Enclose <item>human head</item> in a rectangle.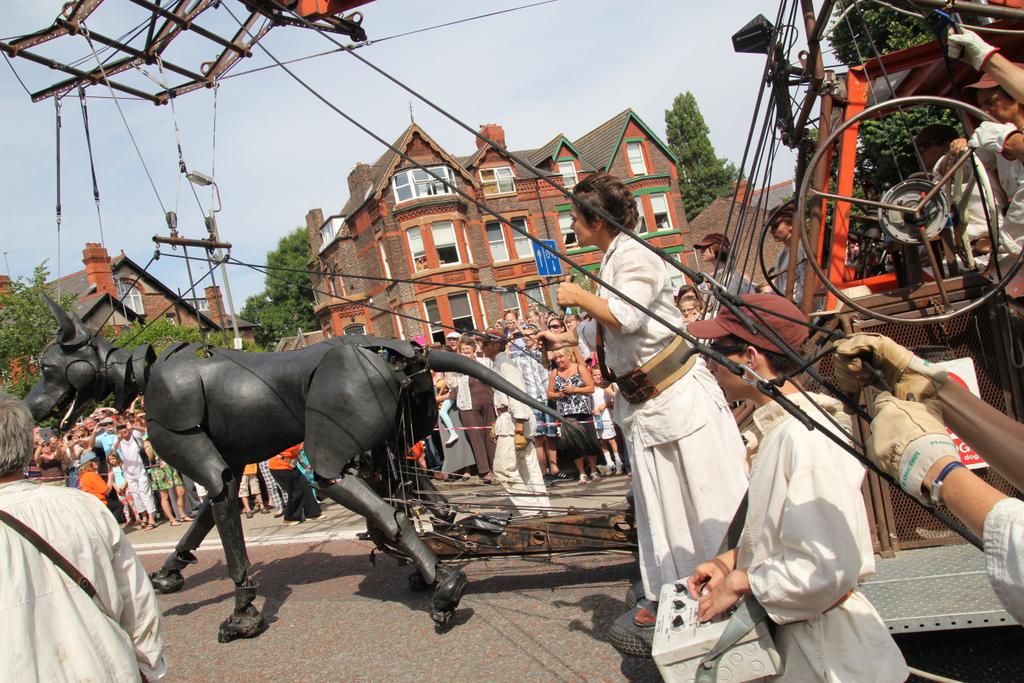
box(446, 331, 461, 349).
